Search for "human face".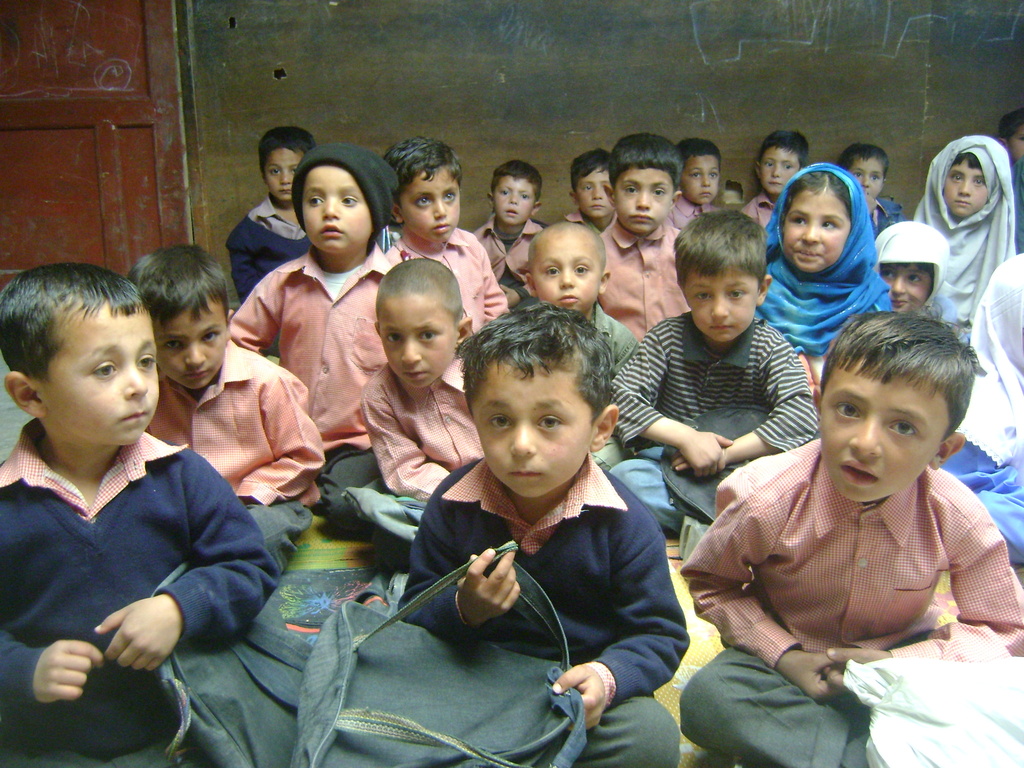
Found at [left=379, top=297, right=454, bottom=387].
